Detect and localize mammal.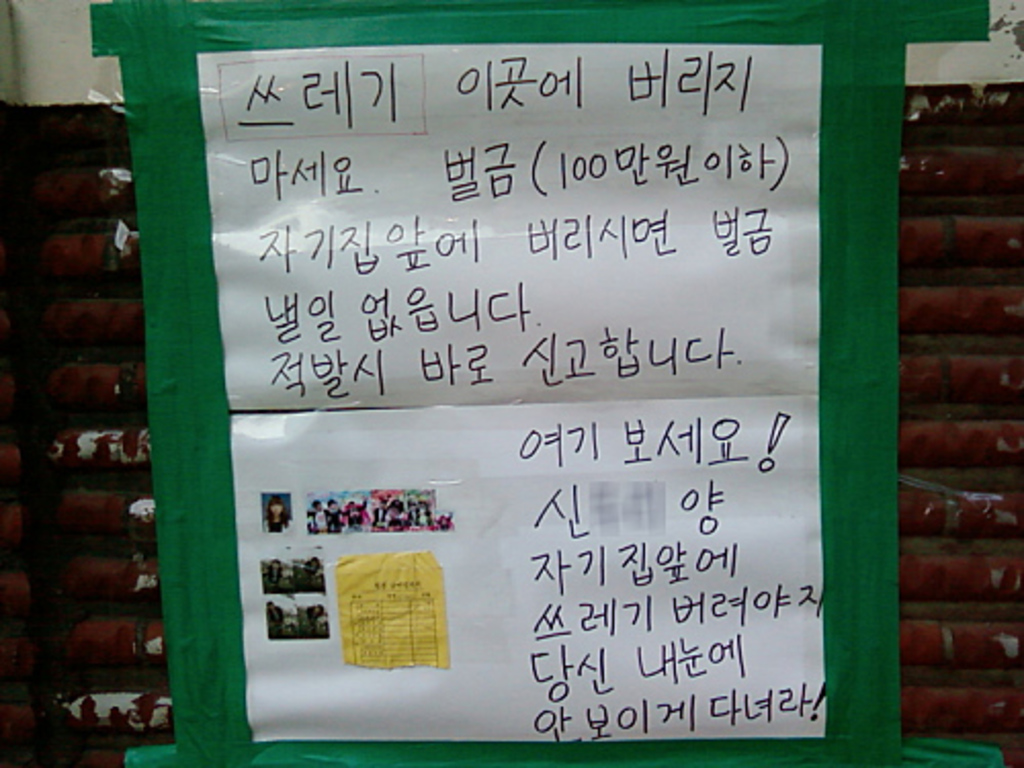
Localized at {"x1": 266, "y1": 600, "x2": 285, "y2": 643}.
